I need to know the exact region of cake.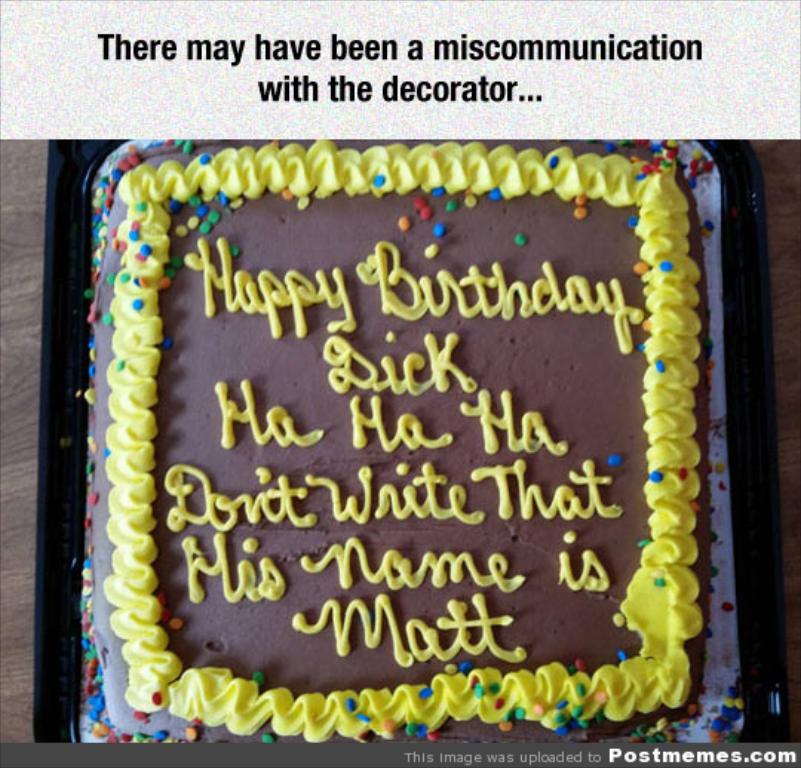
Region: (107, 142, 711, 747).
